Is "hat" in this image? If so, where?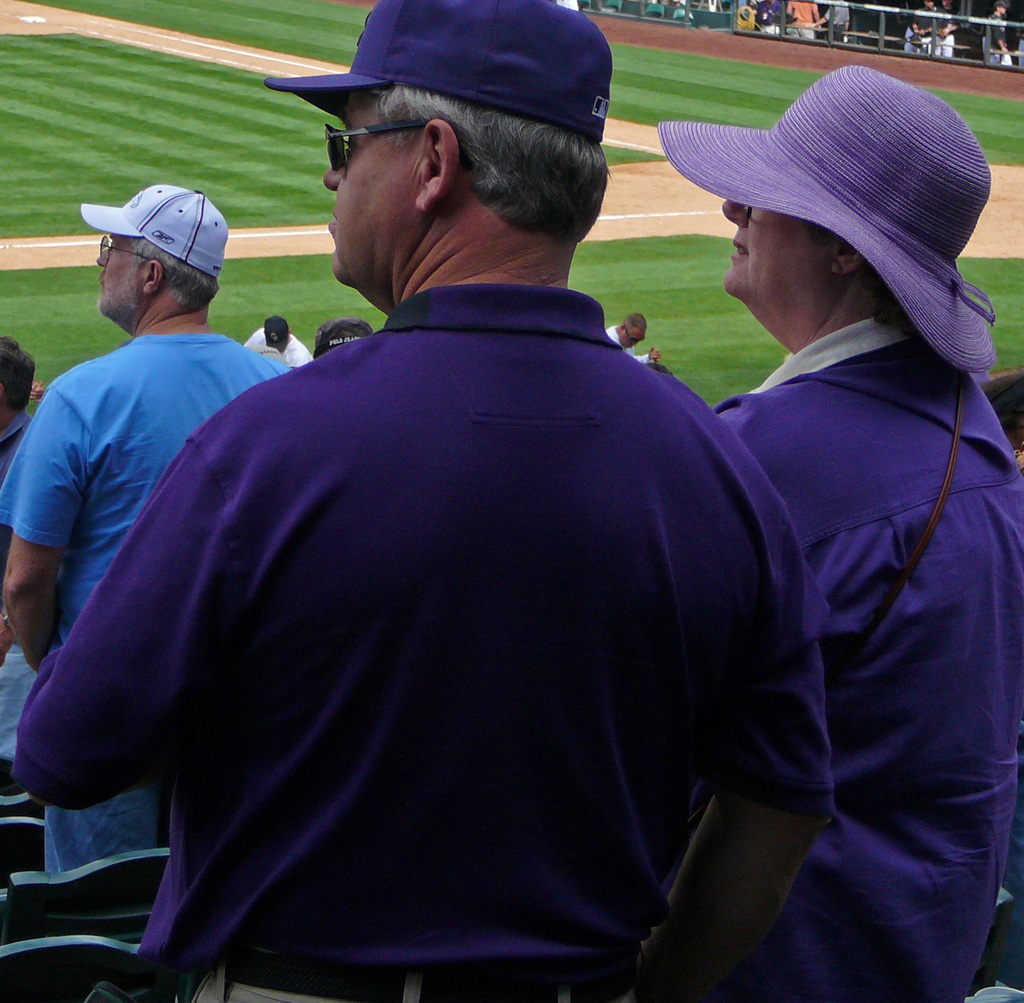
Yes, at bbox(659, 62, 1001, 377).
